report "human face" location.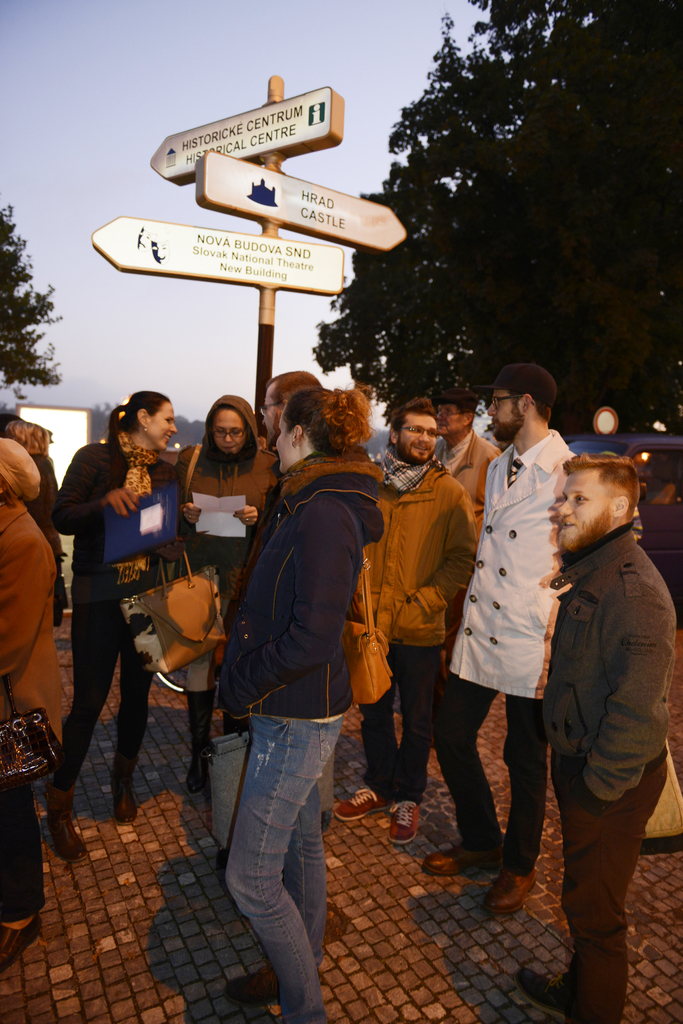
Report: [left=481, top=386, right=523, bottom=445].
